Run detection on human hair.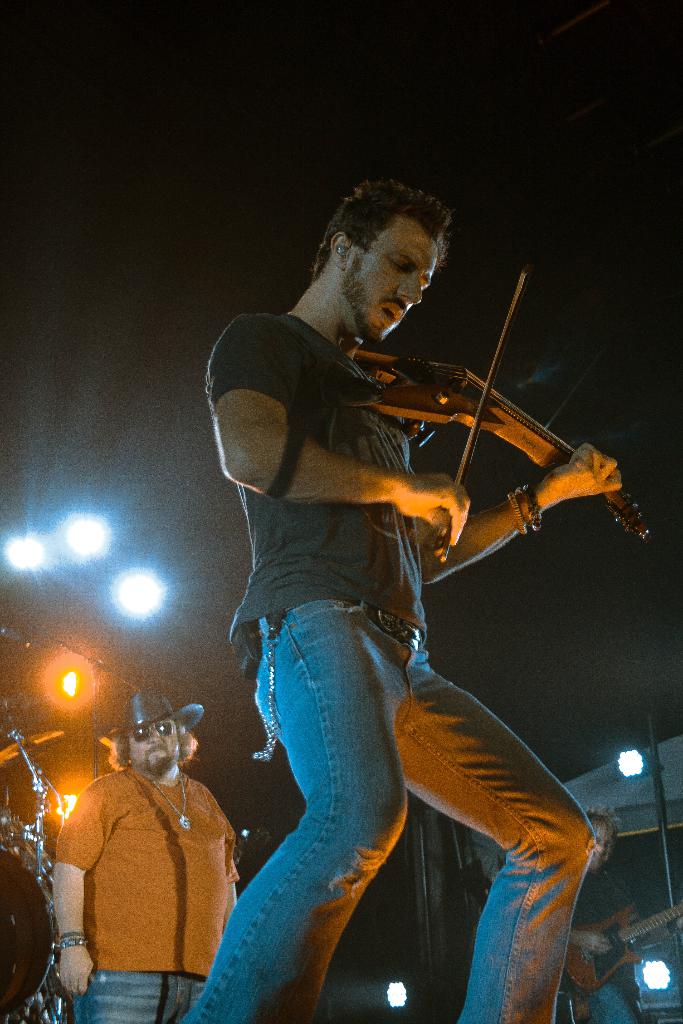
Result: [x1=580, y1=805, x2=623, y2=847].
